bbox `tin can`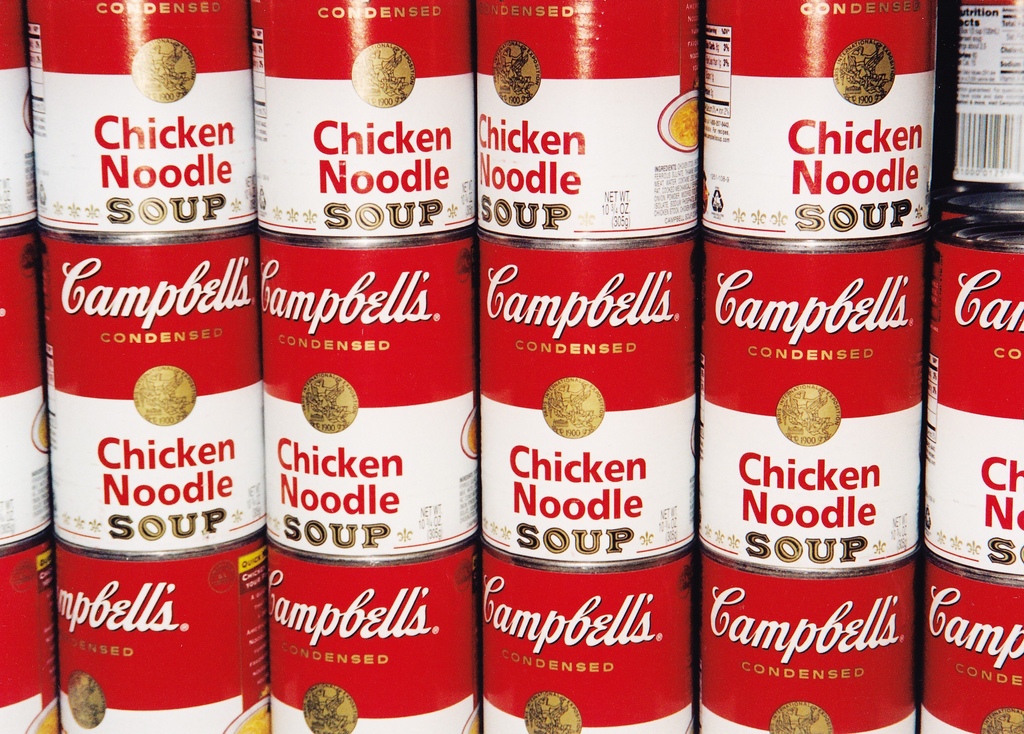
pyautogui.locateOnScreen(699, 0, 930, 230)
